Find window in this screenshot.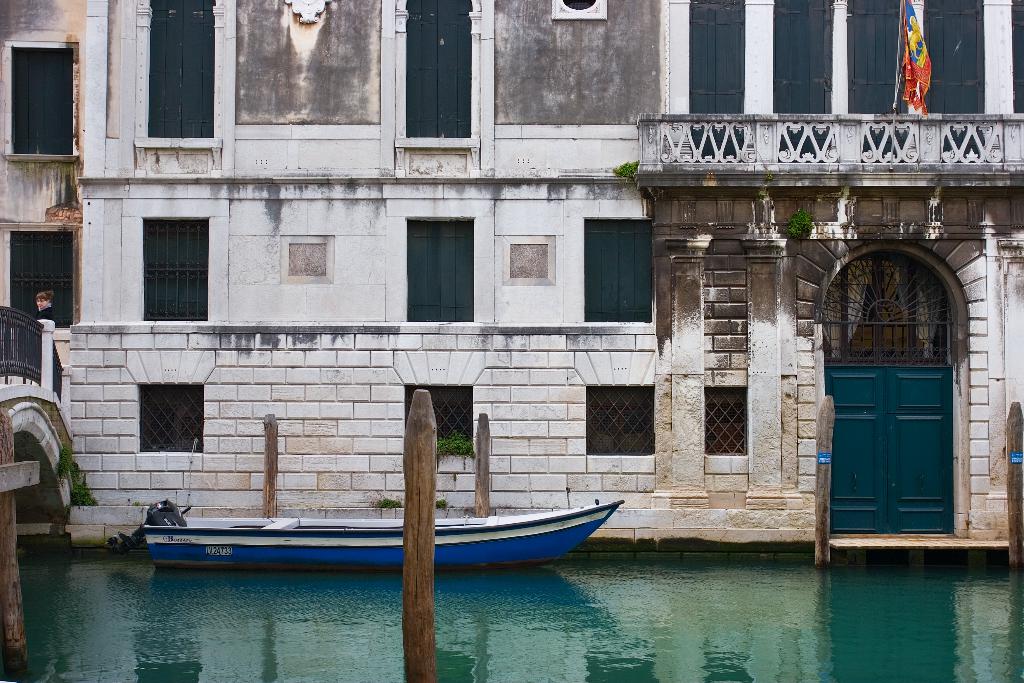
The bounding box for window is <box>141,222,211,324</box>.
